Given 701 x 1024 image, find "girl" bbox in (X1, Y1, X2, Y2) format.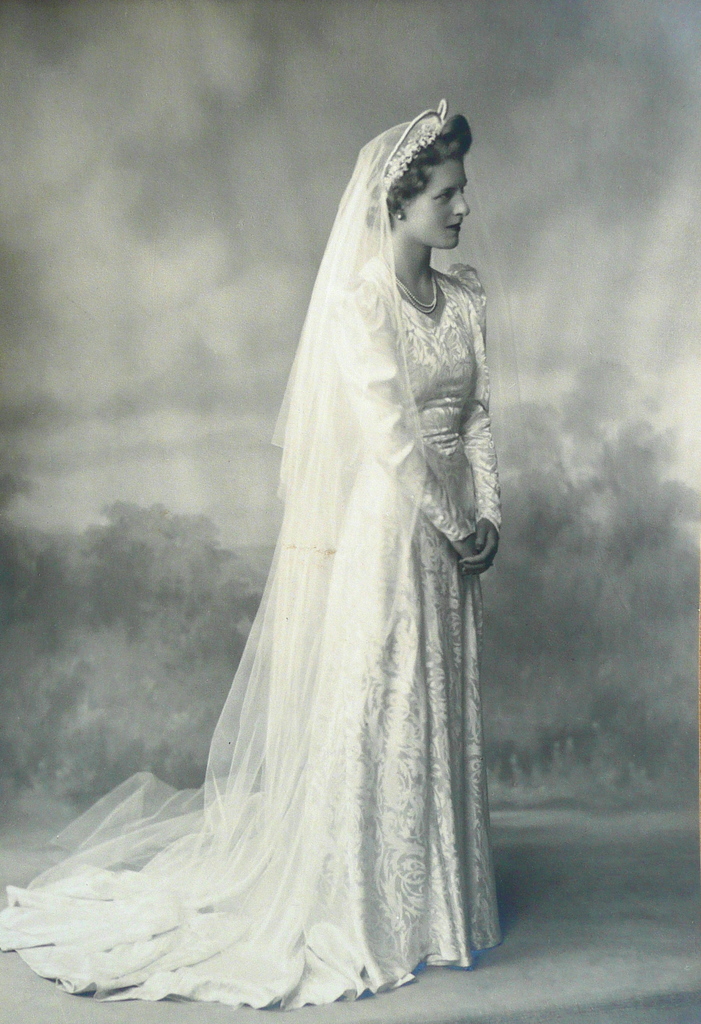
(0, 96, 508, 1009).
